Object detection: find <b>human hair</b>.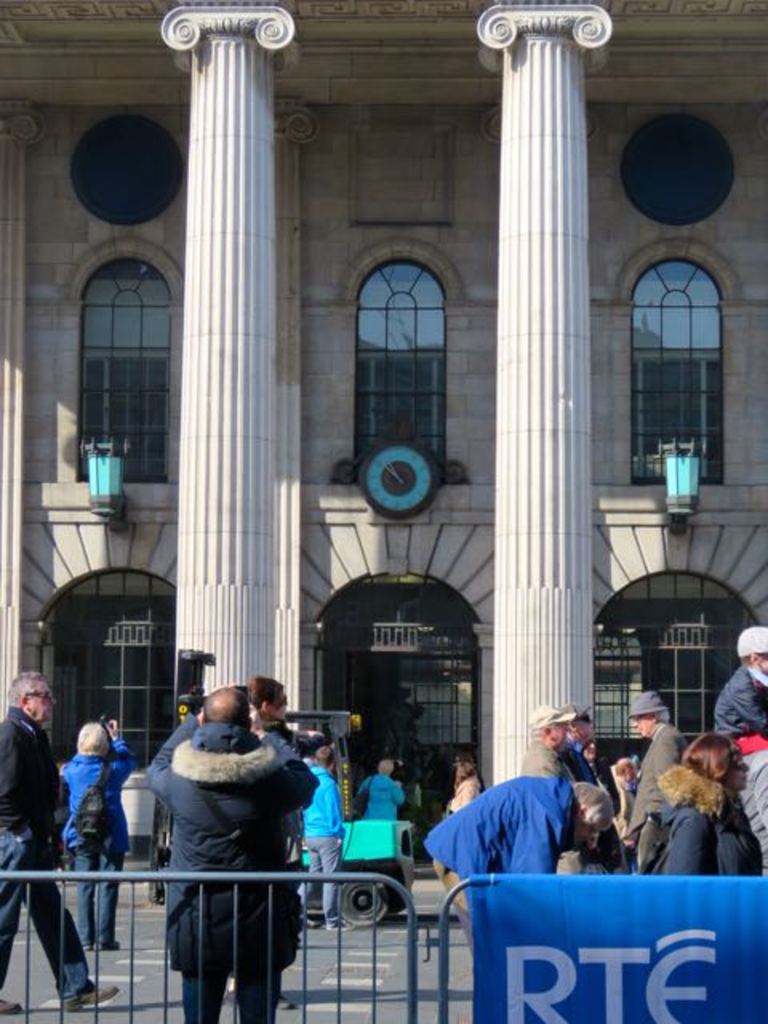
crop(456, 750, 475, 787).
